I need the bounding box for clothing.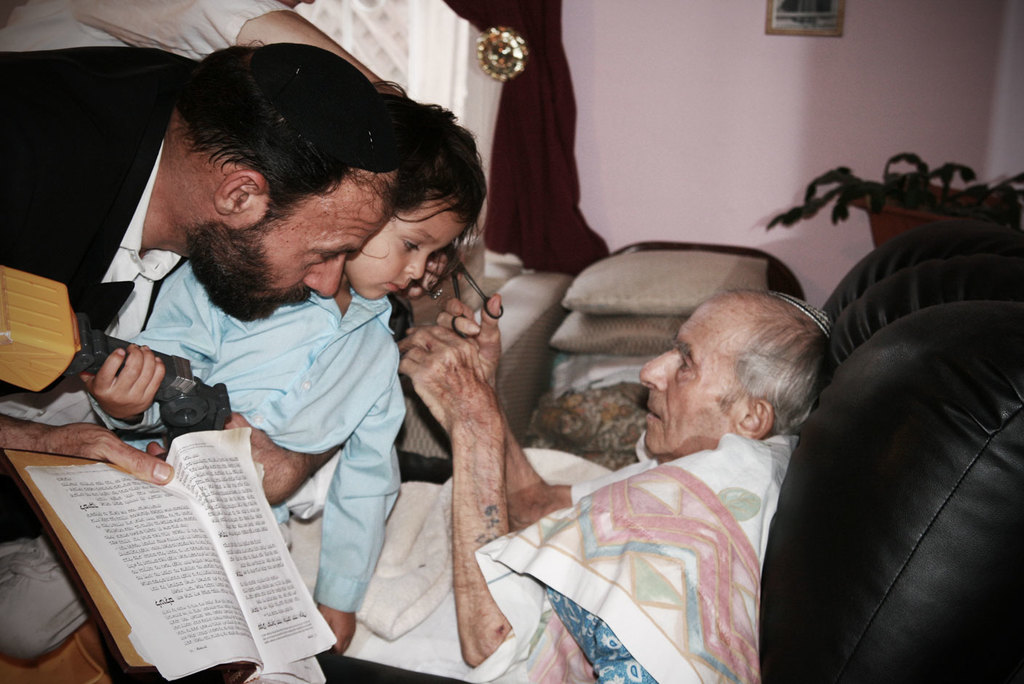
Here it is: {"left": 0, "top": 526, "right": 92, "bottom": 664}.
